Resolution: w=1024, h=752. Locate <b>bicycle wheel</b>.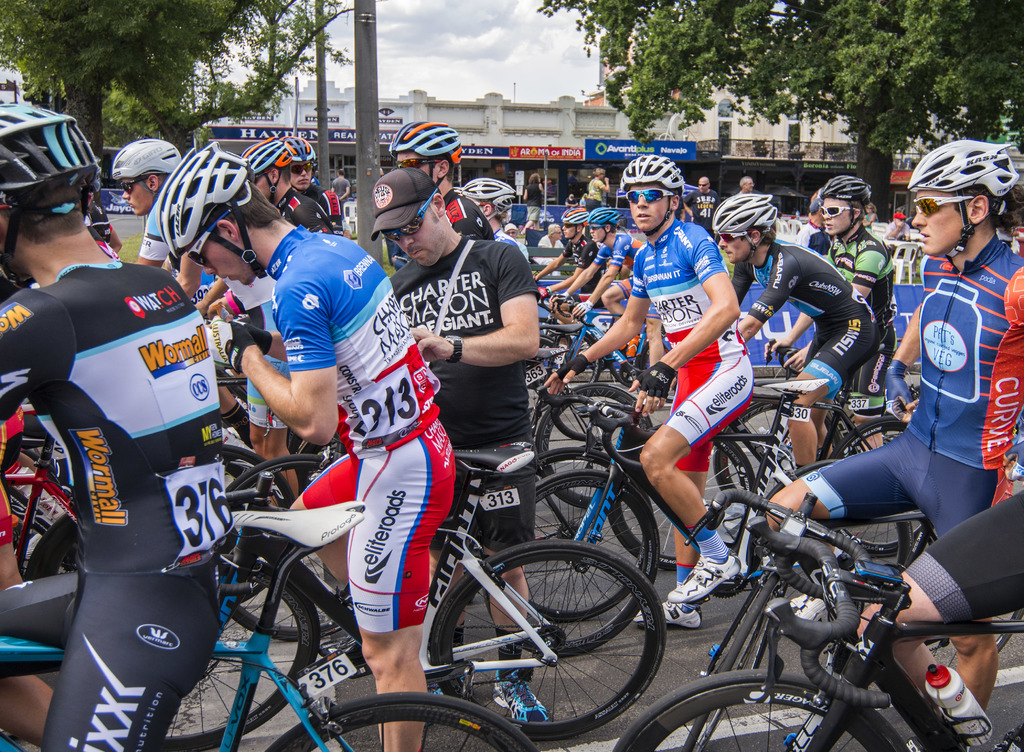
<bbox>781, 546, 965, 707</bbox>.
